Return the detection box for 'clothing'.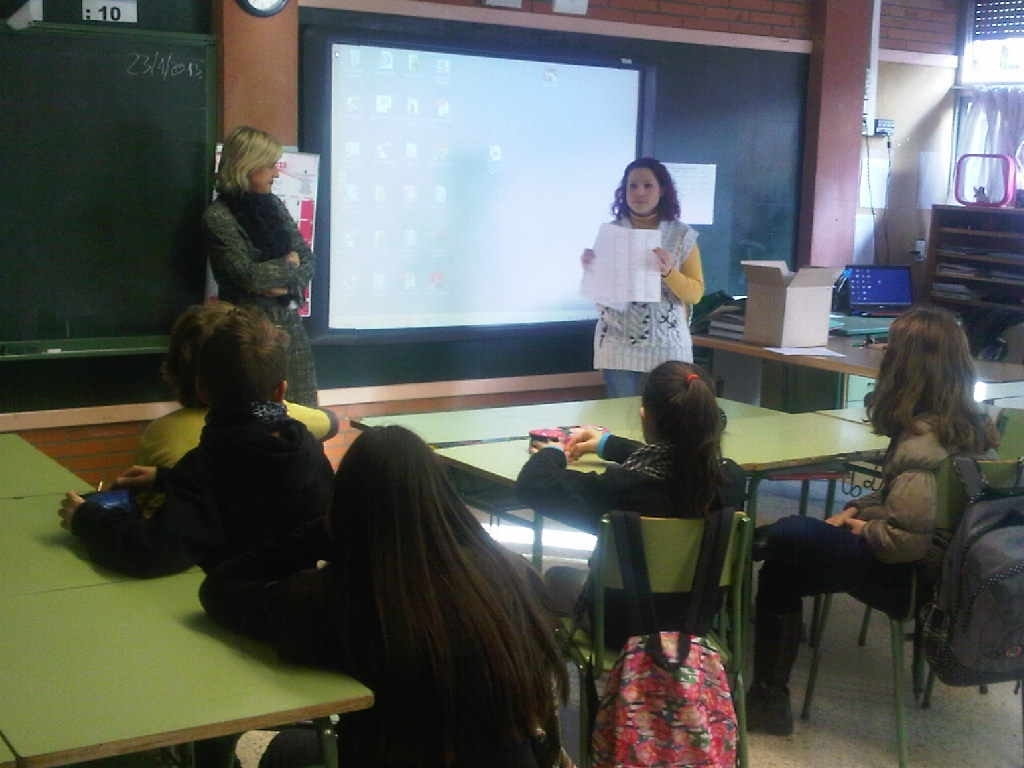
l=134, t=405, r=334, b=474.
